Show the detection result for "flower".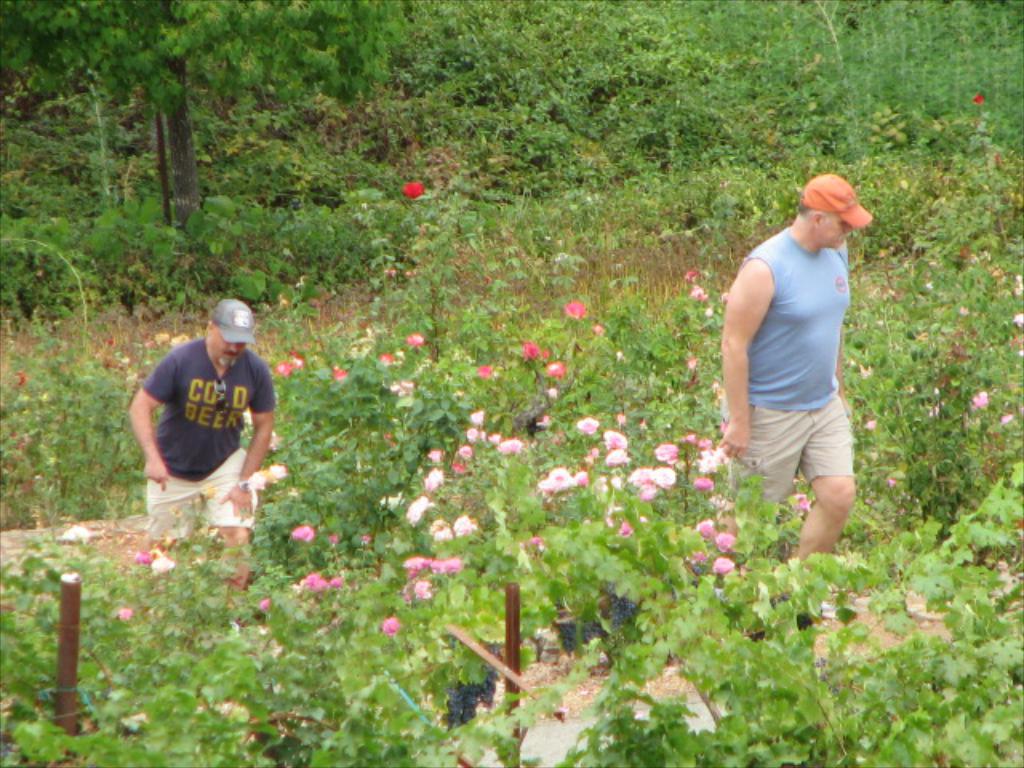
400 181 424 197.
